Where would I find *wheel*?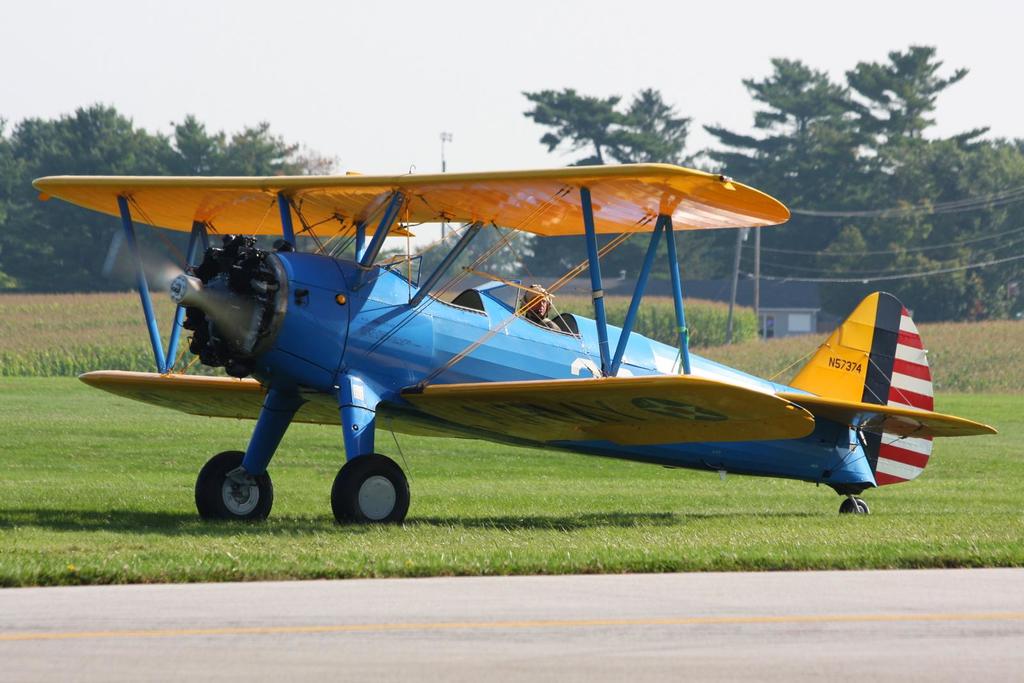
At x1=840, y1=499, x2=871, y2=515.
